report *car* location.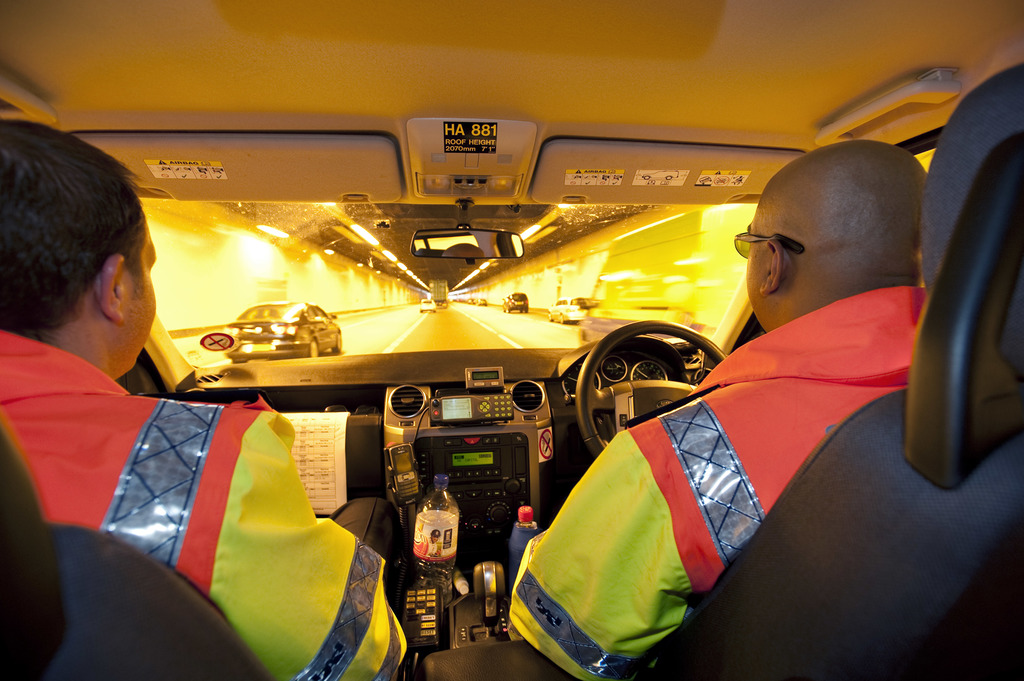
Report: pyautogui.locateOnScreen(0, 0, 1023, 680).
